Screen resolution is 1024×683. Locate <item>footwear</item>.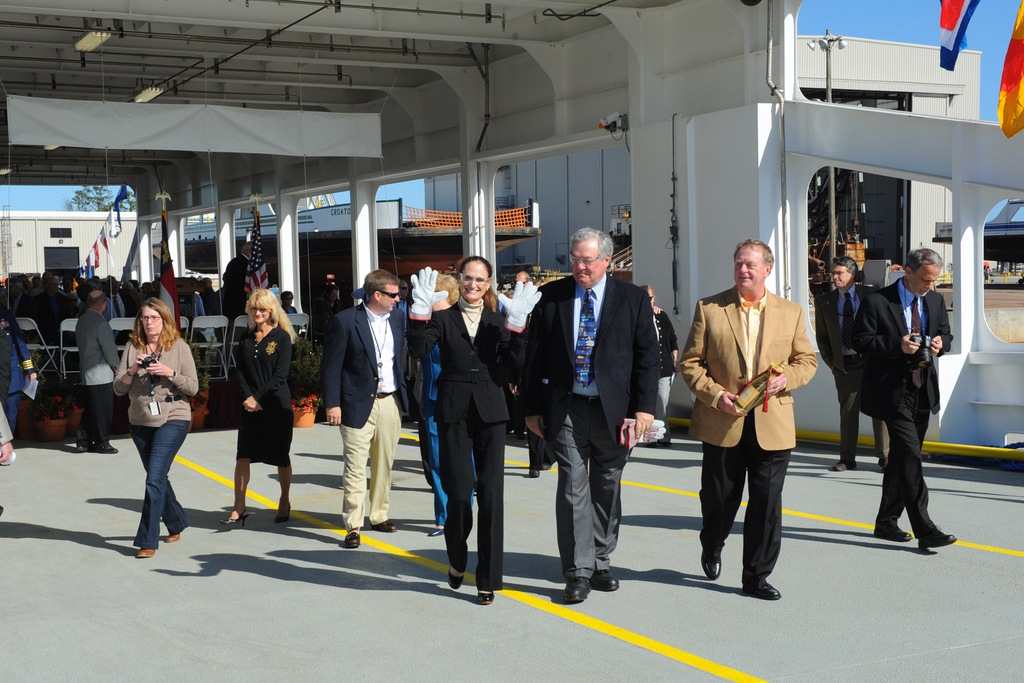
region(449, 563, 466, 591).
